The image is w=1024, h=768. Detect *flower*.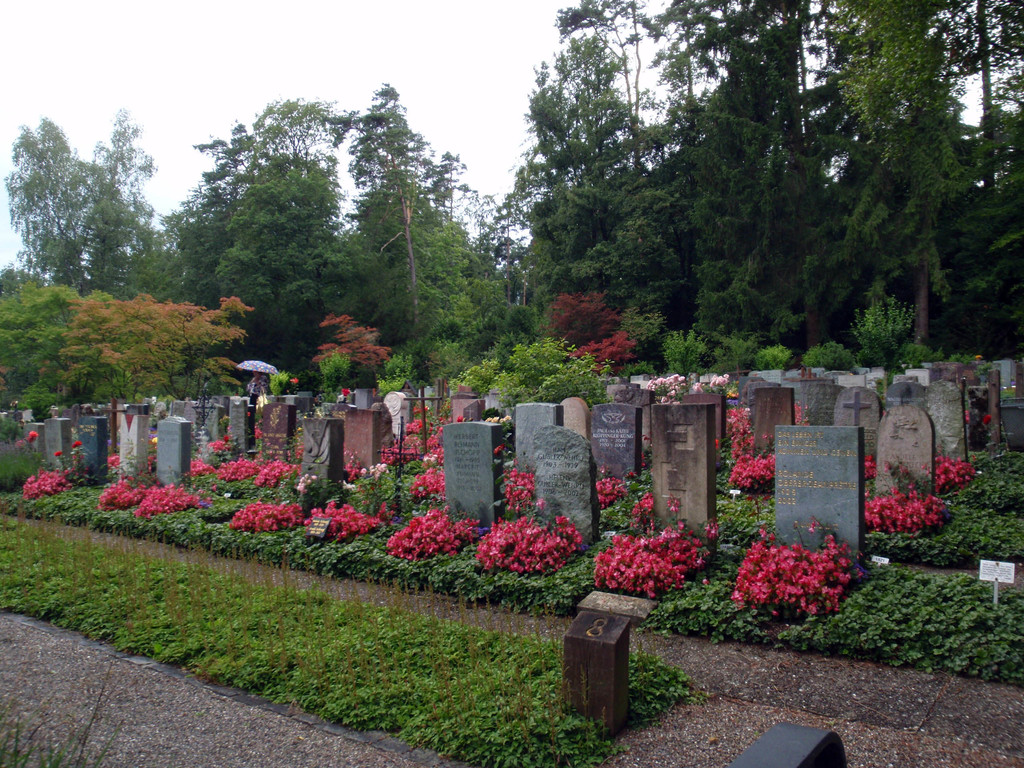
Detection: locate(642, 496, 657, 511).
